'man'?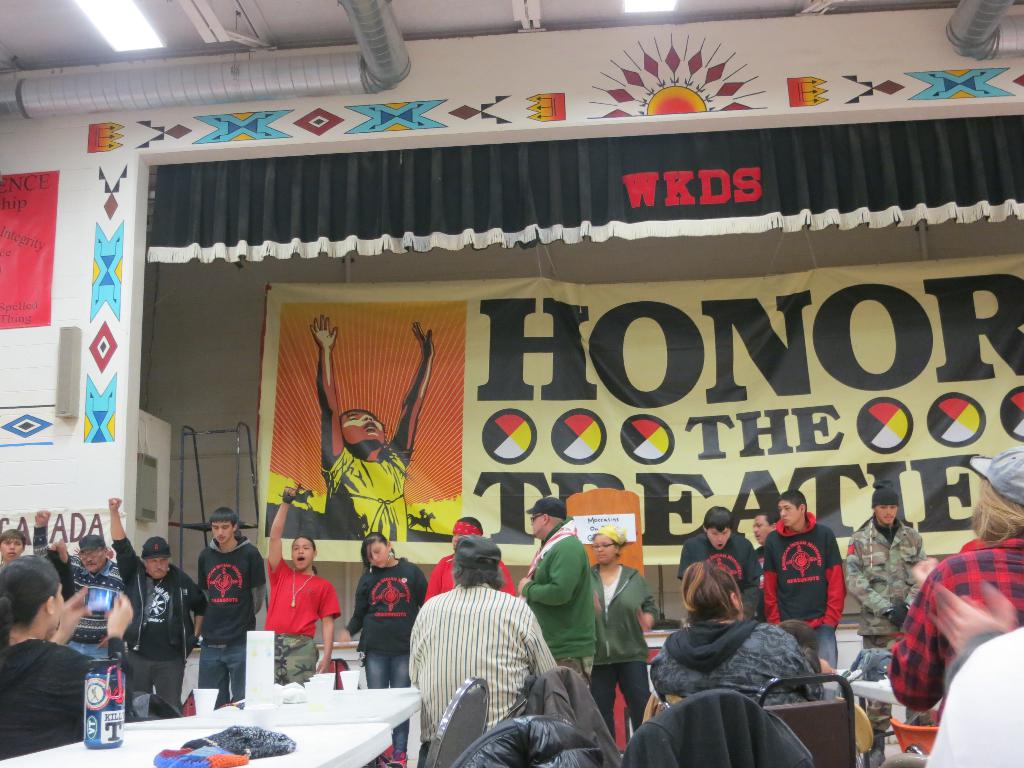
crop(520, 495, 594, 685)
